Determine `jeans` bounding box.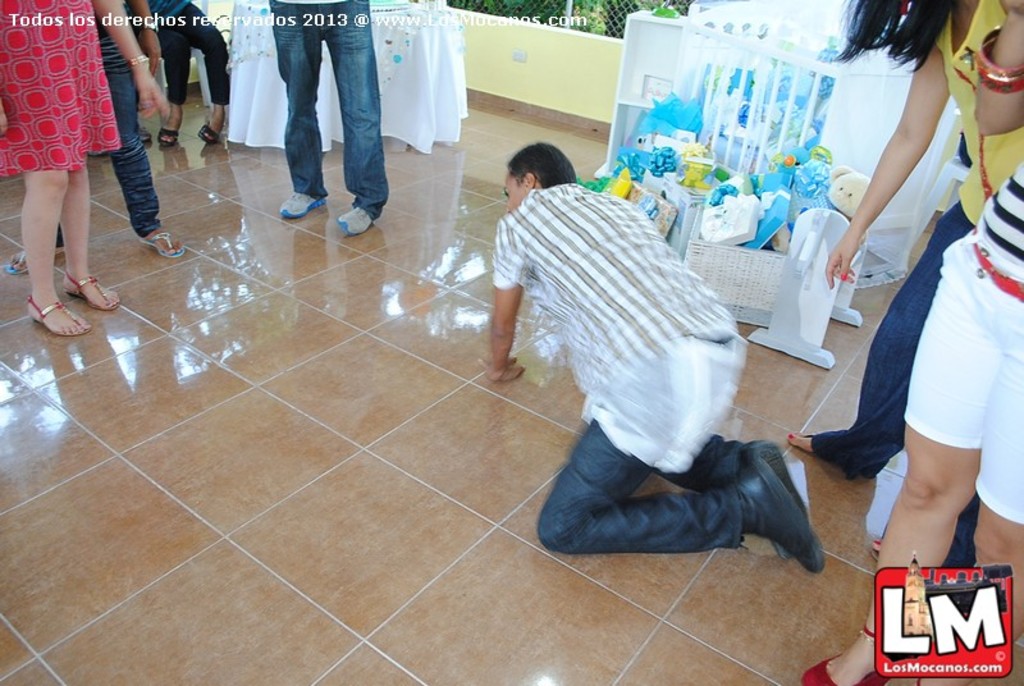
Determined: 265 0 388 224.
